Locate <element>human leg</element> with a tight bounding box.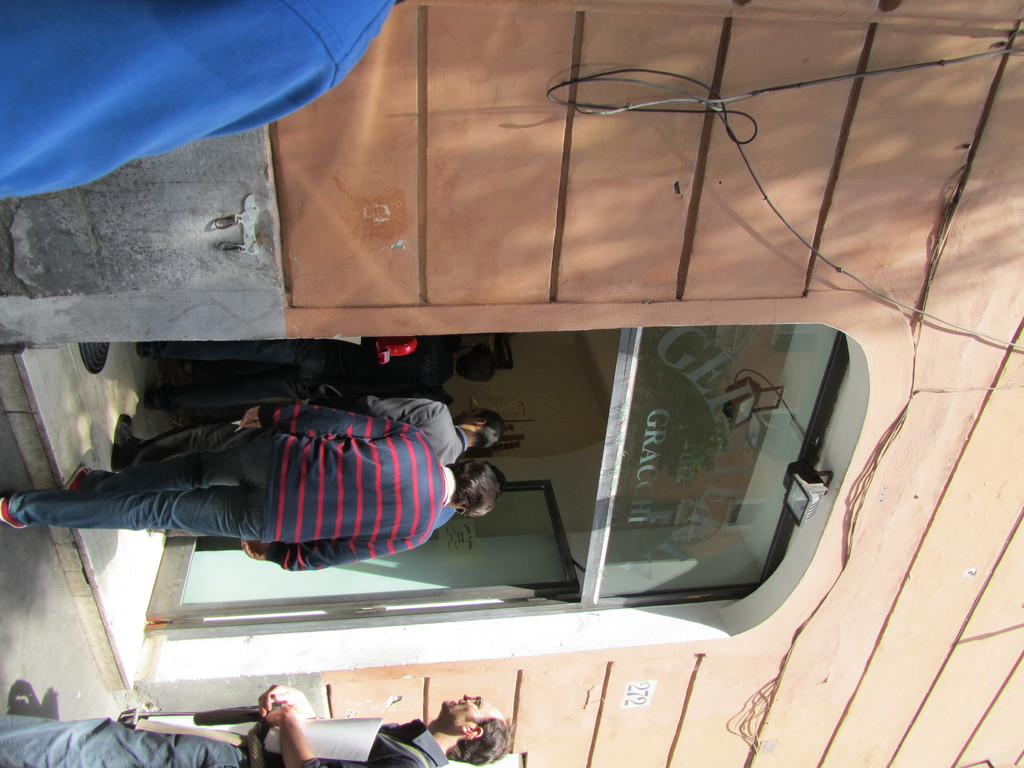
(0,721,252,767).
